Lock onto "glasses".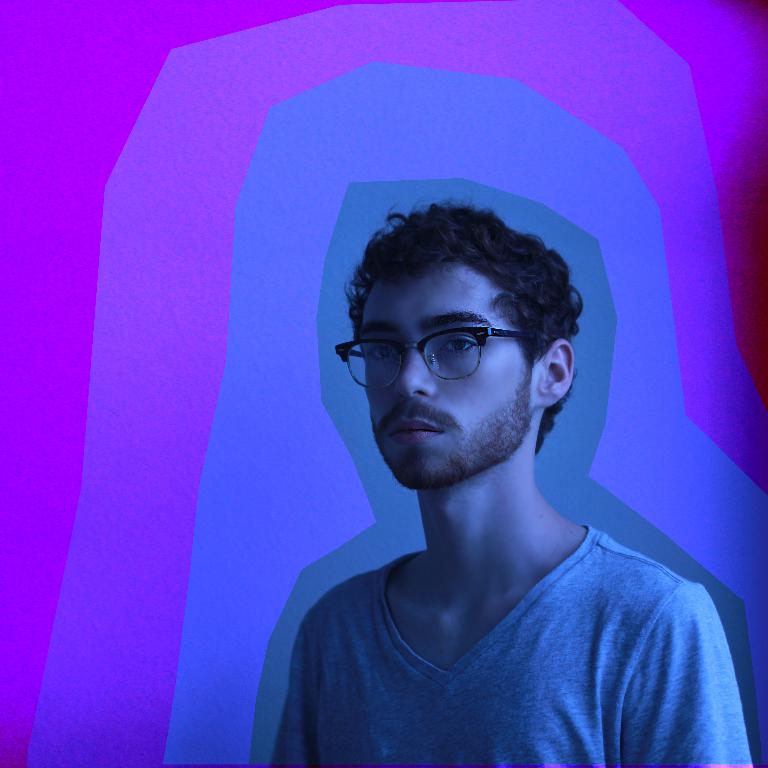
Locked: (352,325,538,384).
